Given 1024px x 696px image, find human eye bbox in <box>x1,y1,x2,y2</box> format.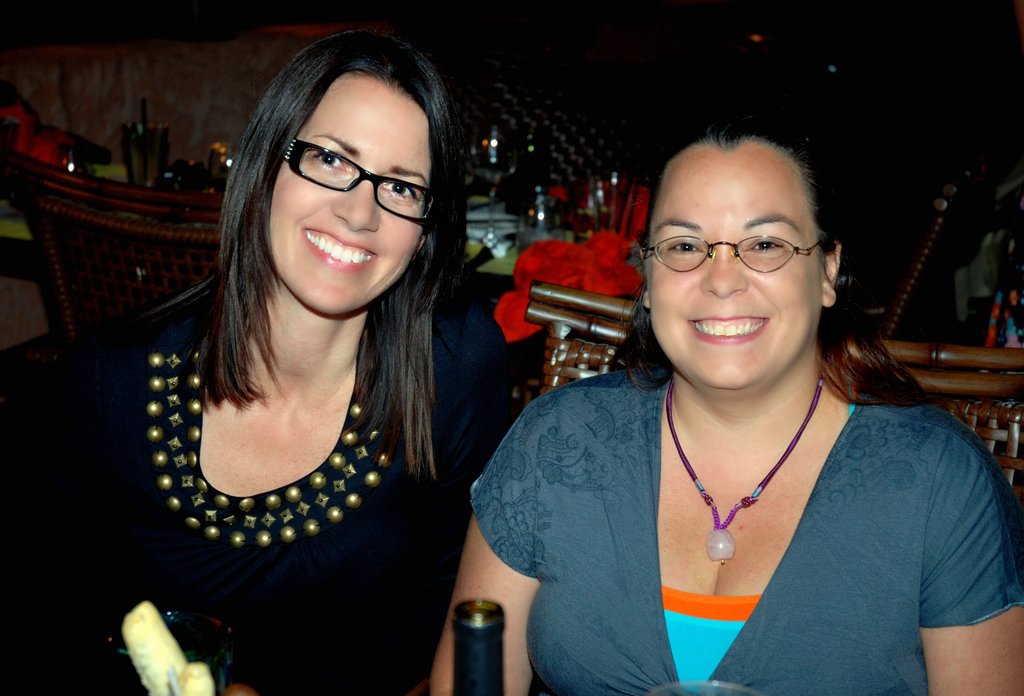
<box>661,237,700,258</box>.
